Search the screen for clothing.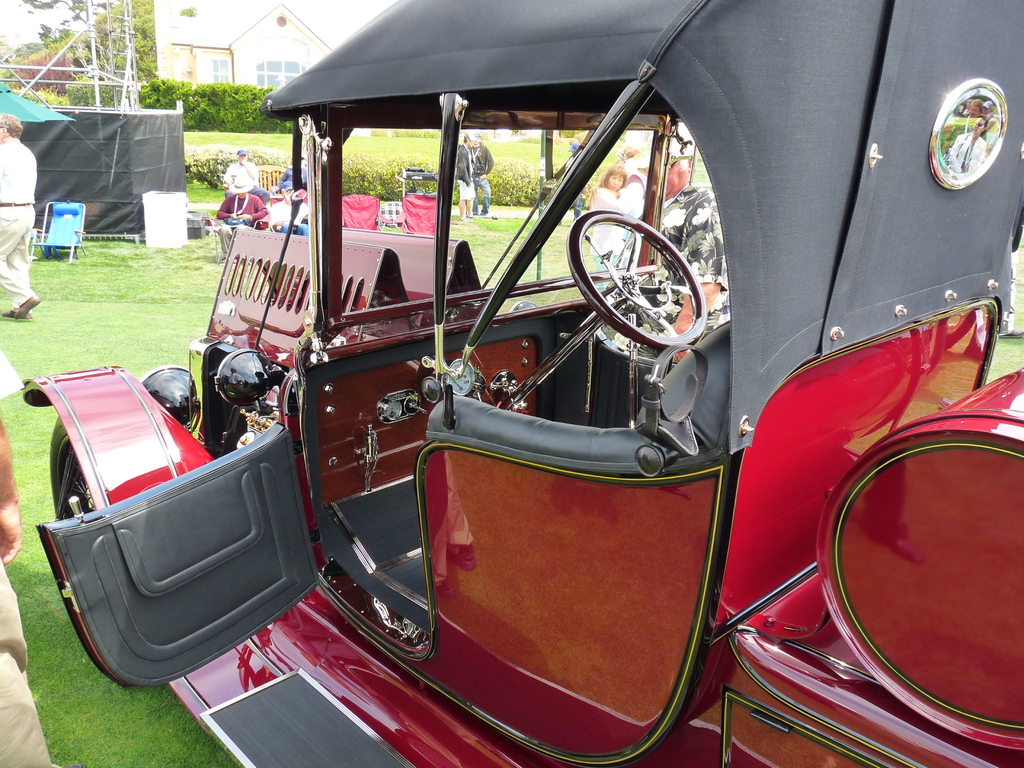
Found at <bbox>453, 143, 478, 200</bbox>.
